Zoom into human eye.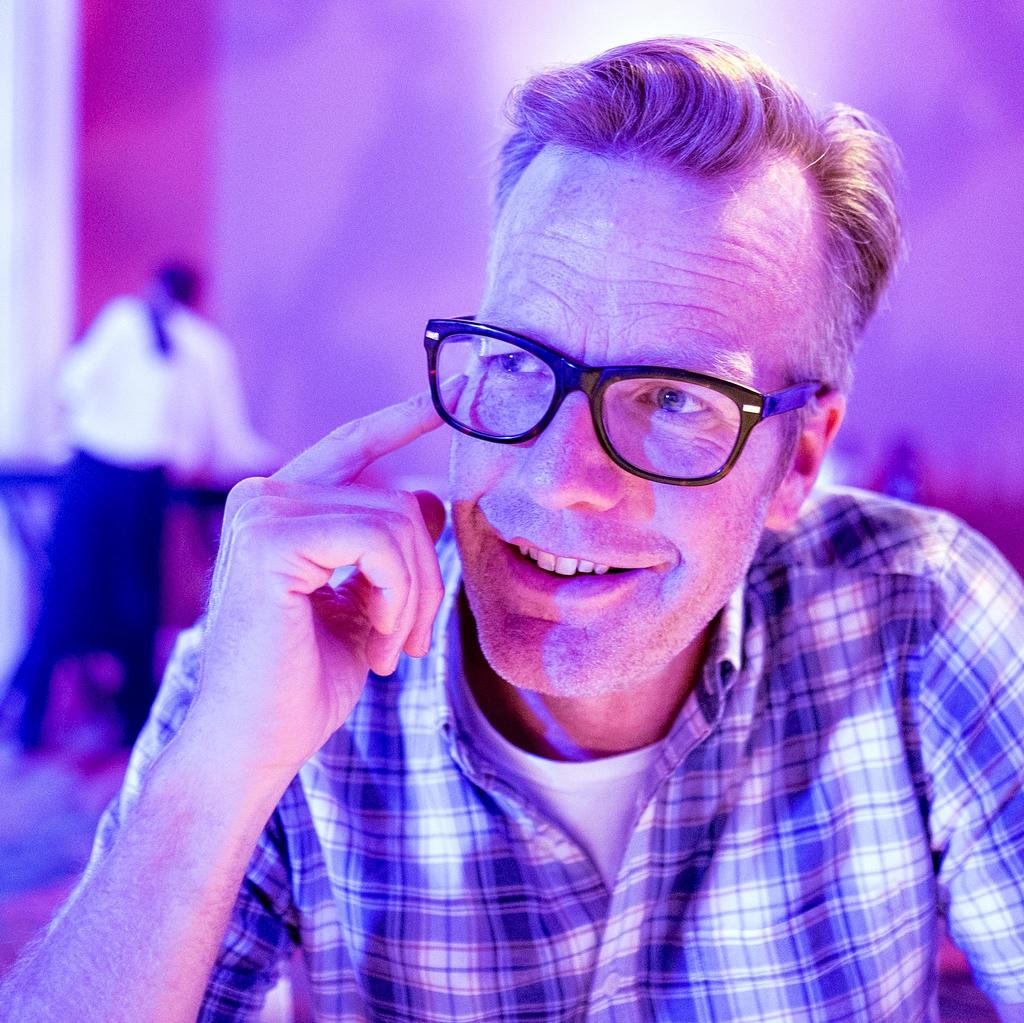
Zoom target: <region>625, 379, 713, 418</region>.
